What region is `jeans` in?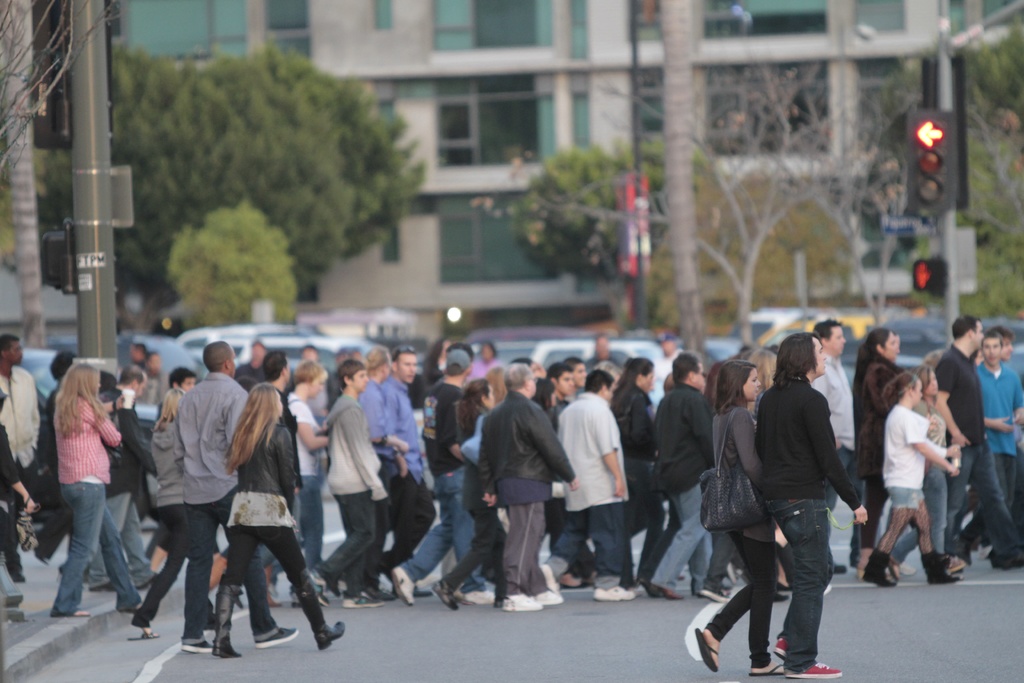
locate(33, 500, 74, 562).
